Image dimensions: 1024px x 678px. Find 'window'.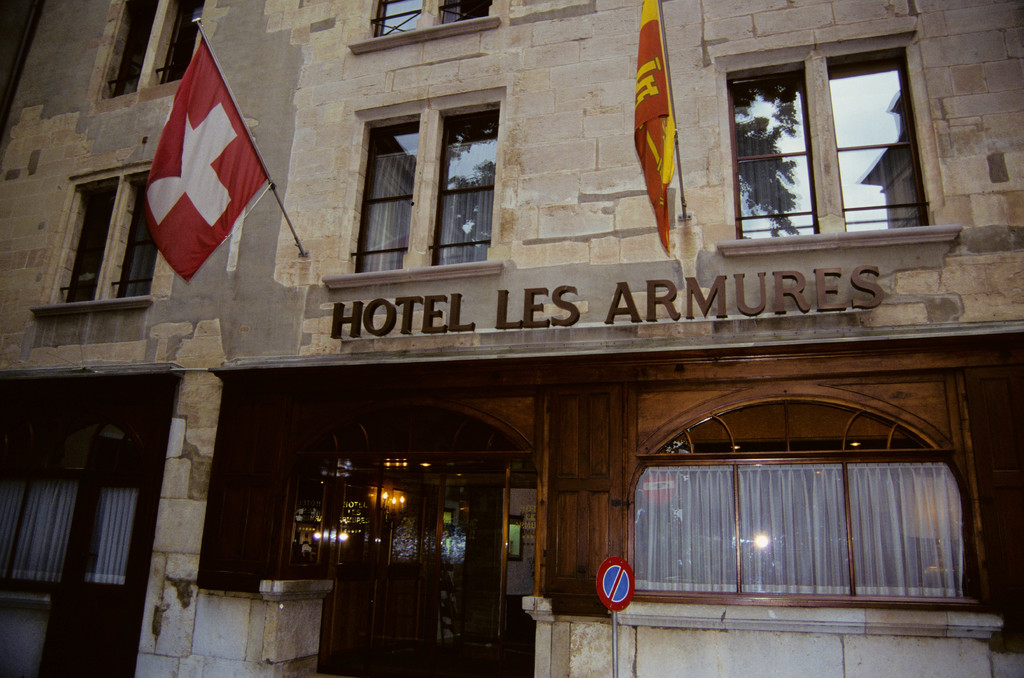
(x1=351, y1=106, x2=502, y2=272).
